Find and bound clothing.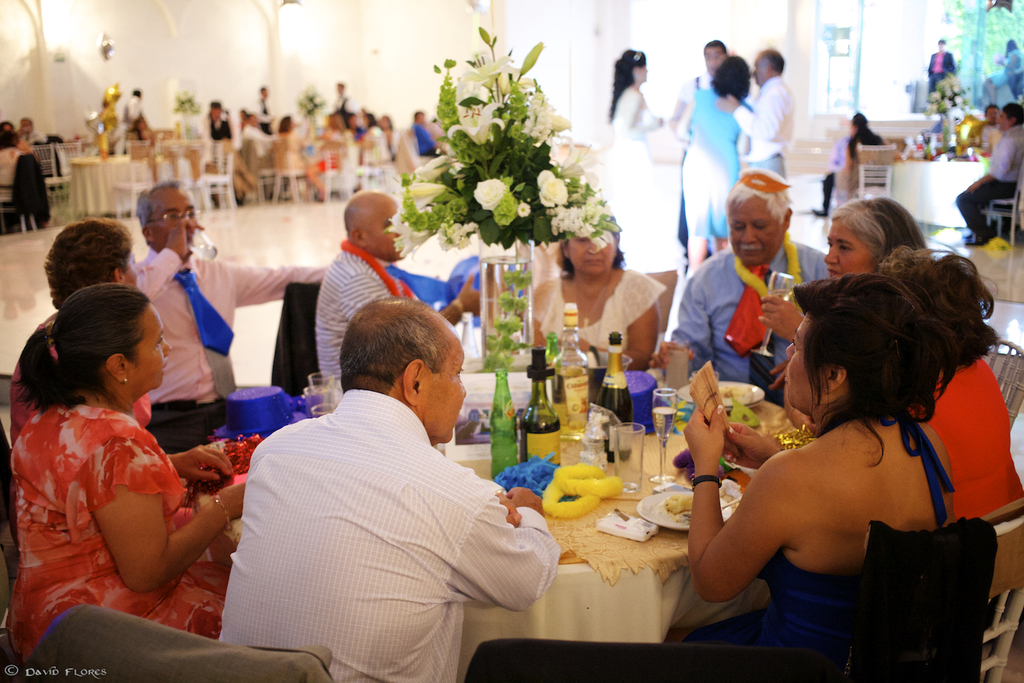
Bound: {"x1": 906, "y1": 356, "x2": 1023, "y2": 527}.
